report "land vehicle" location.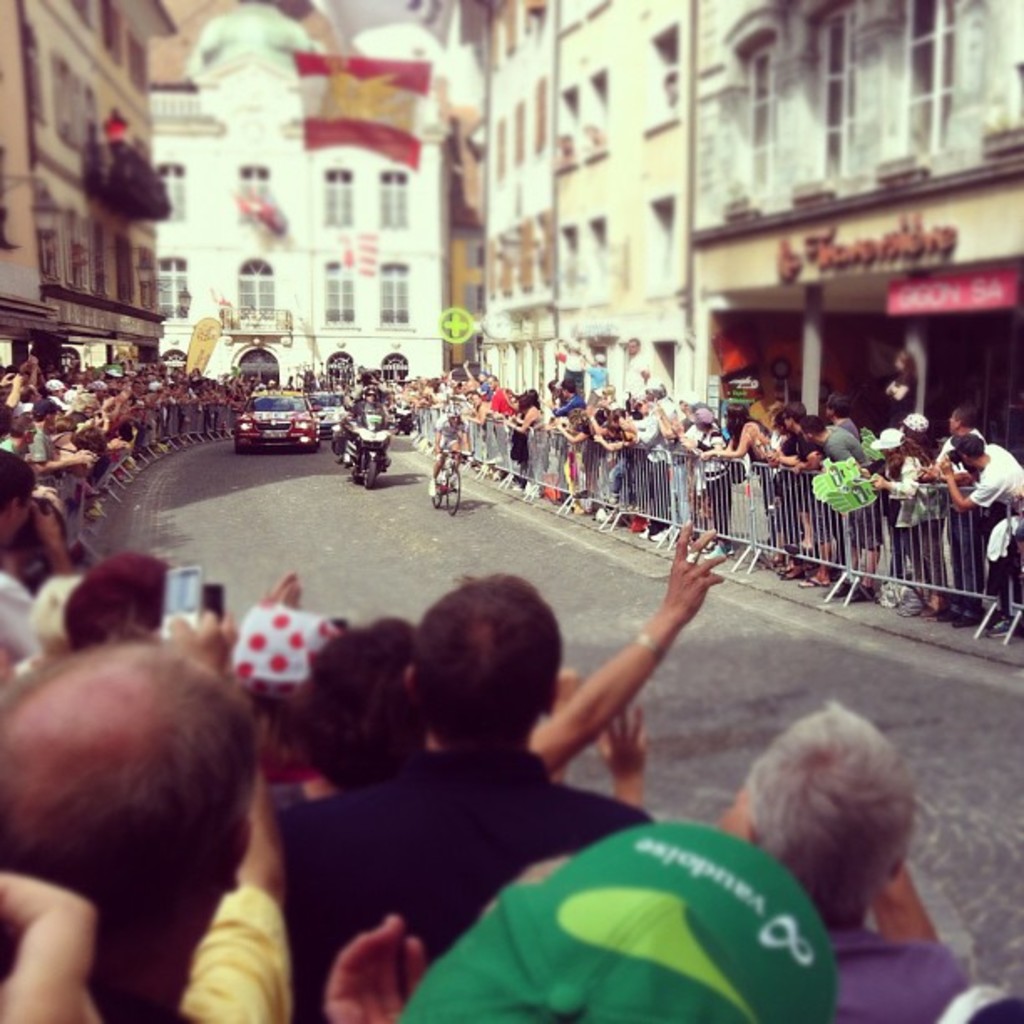
Report: [428,447,474,517].
